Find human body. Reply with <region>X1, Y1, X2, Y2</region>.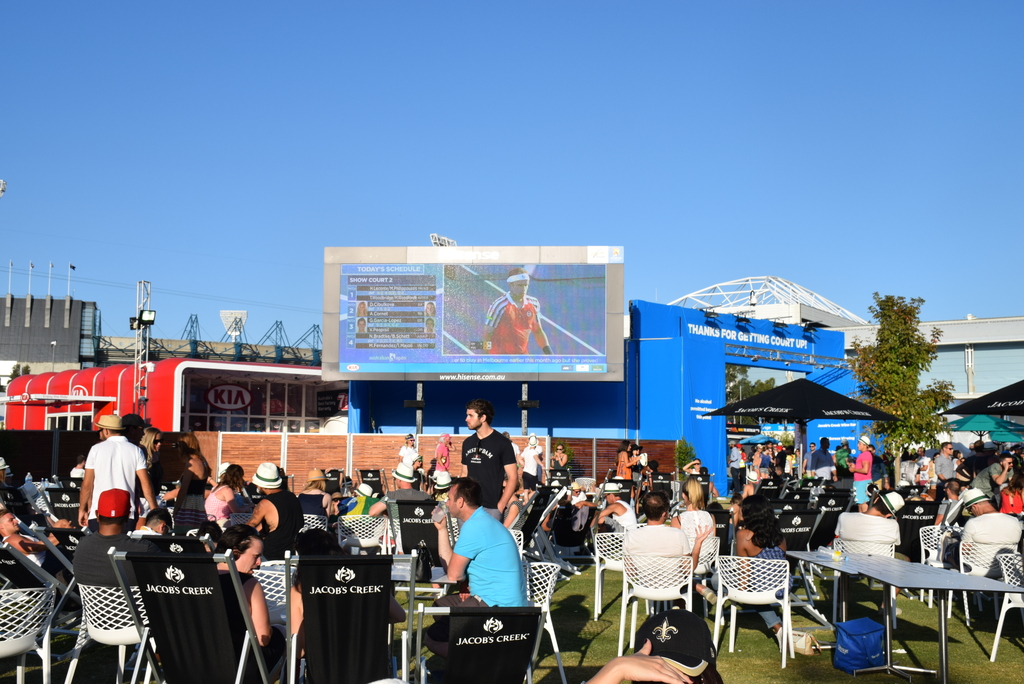
<region>213, 564, 285, 678</region>.
